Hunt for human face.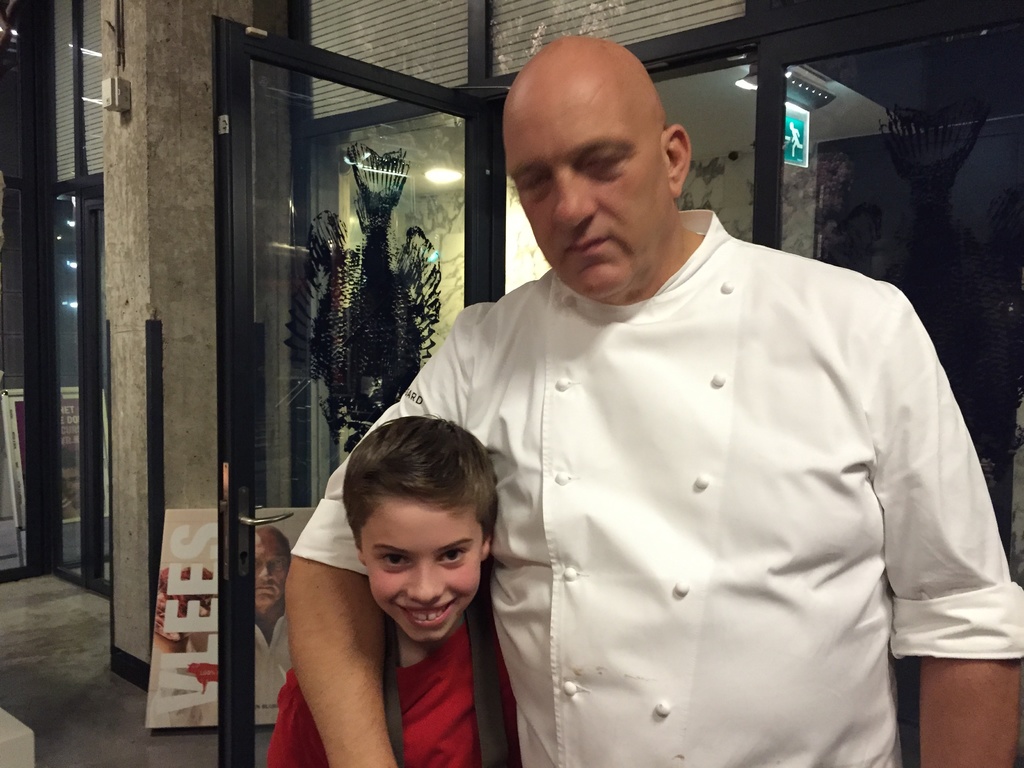
Hunted down at bbox(250, 534, 292, 613).
